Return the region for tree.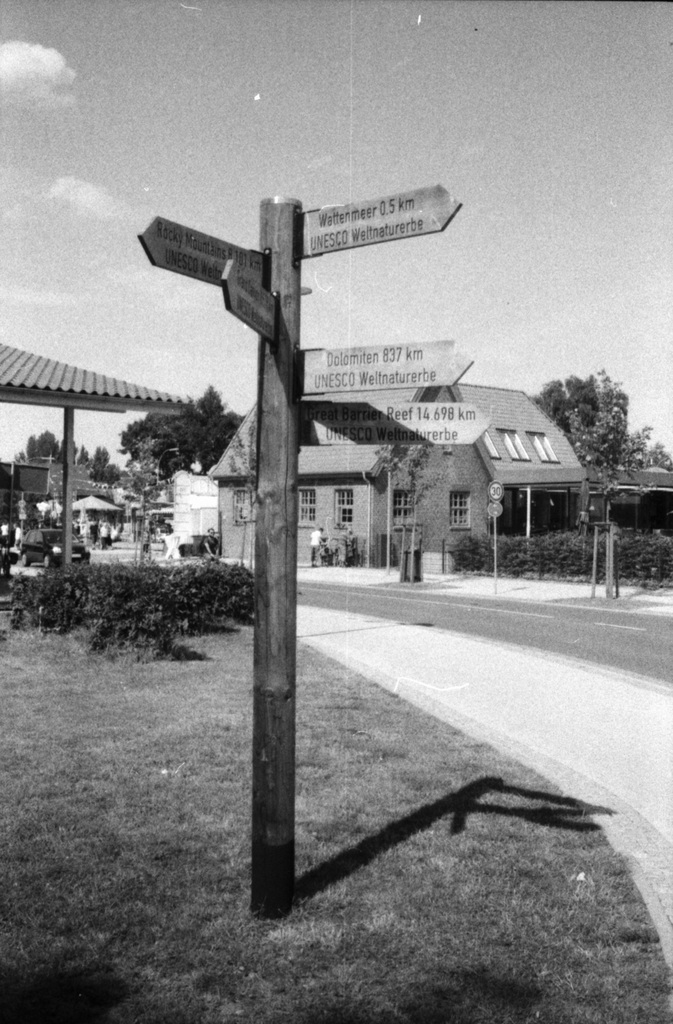
detection(117, 378, 248, 481).
